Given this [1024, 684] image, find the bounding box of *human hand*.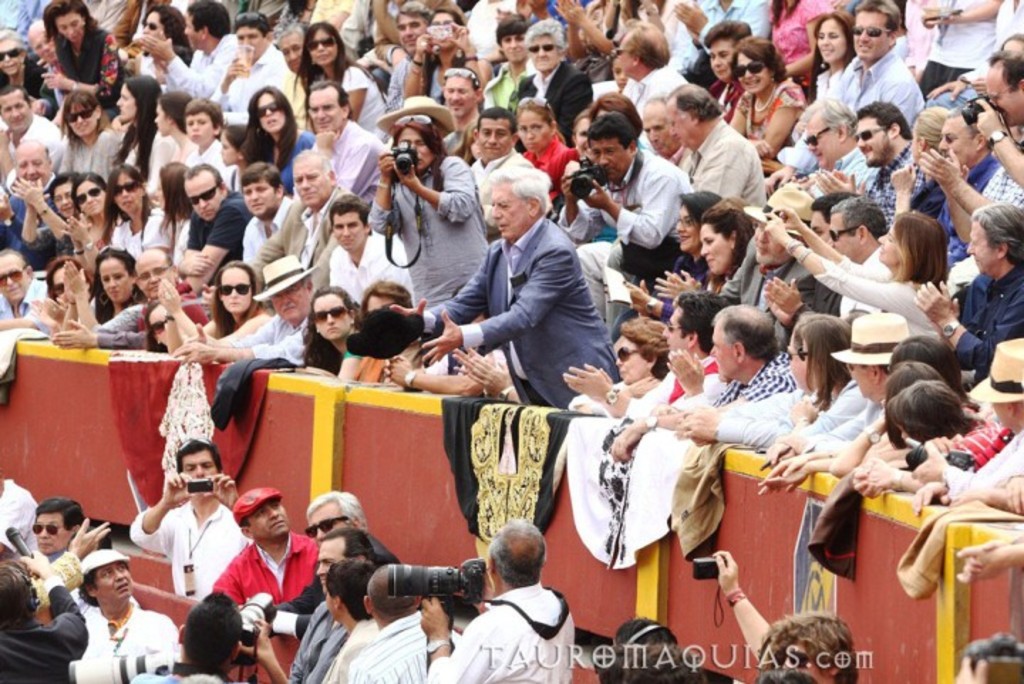
x1=914 y1=279 x2=959 y2=324.
